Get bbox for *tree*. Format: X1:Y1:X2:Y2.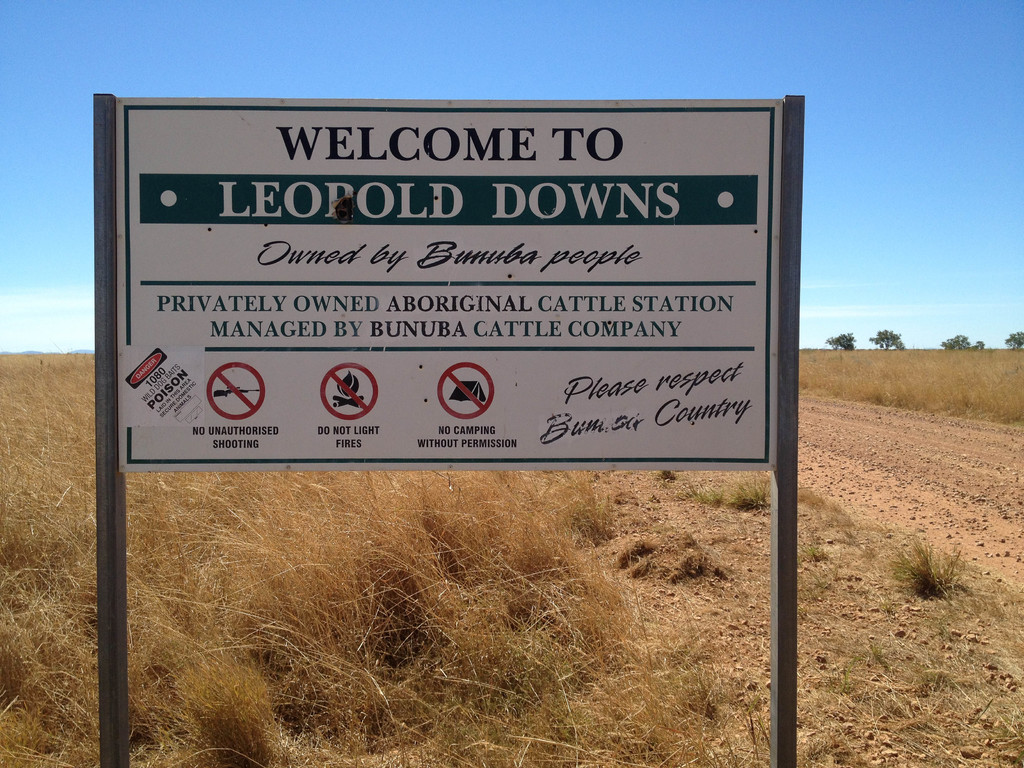
829:333:860:356.
